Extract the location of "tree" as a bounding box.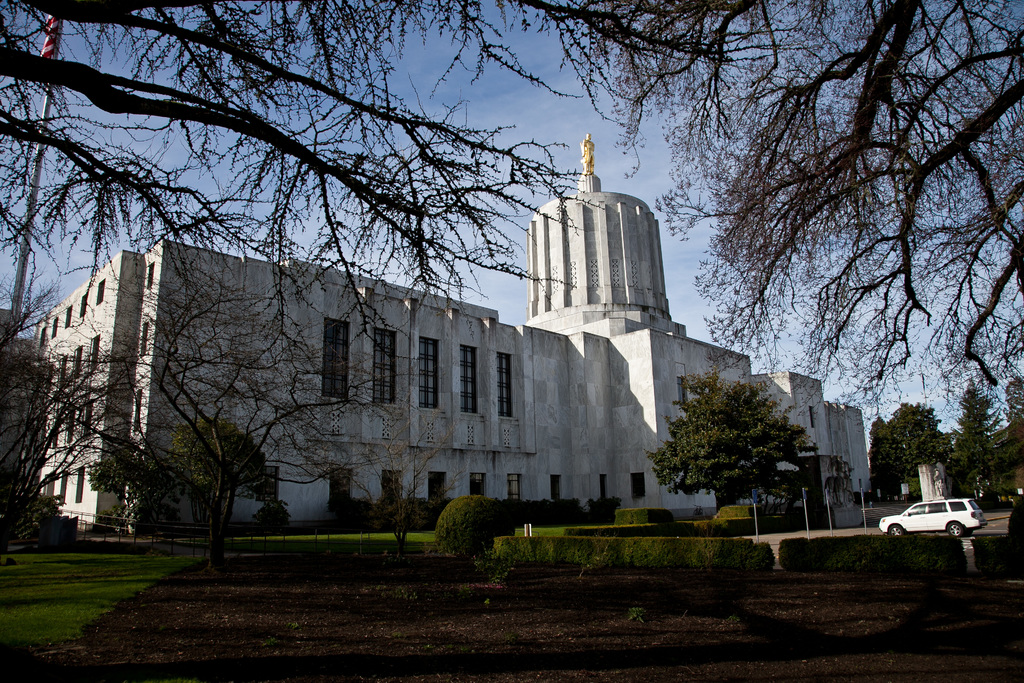
{"x1": 335, "y1": 402, "x2": 460, "y2": 572}.
